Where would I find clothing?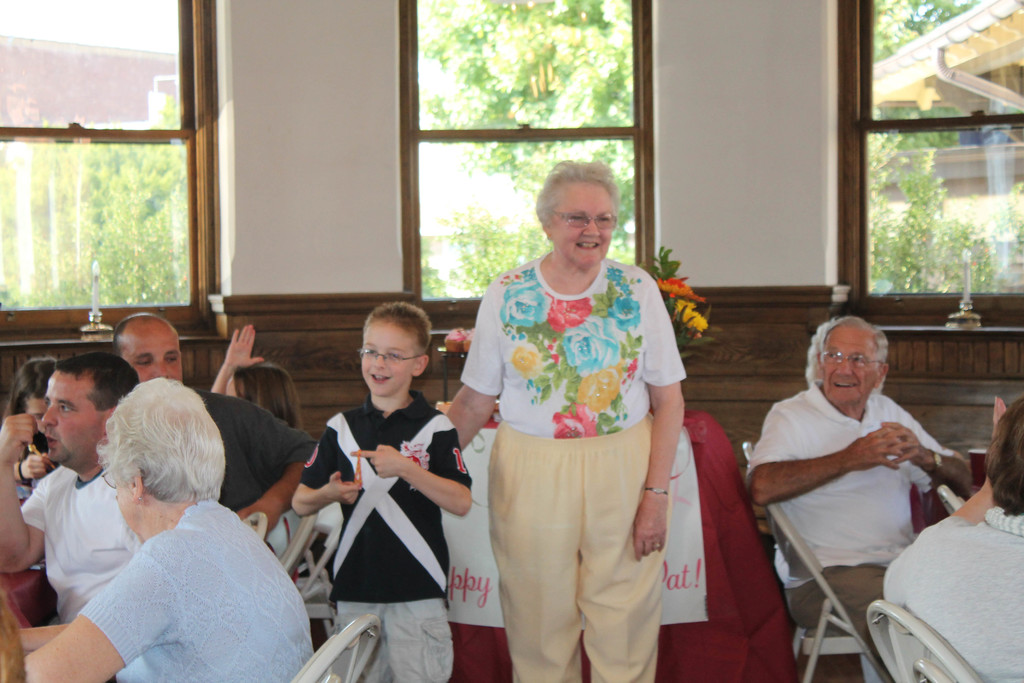
At <region>461, 256, 685, 682</region>.
